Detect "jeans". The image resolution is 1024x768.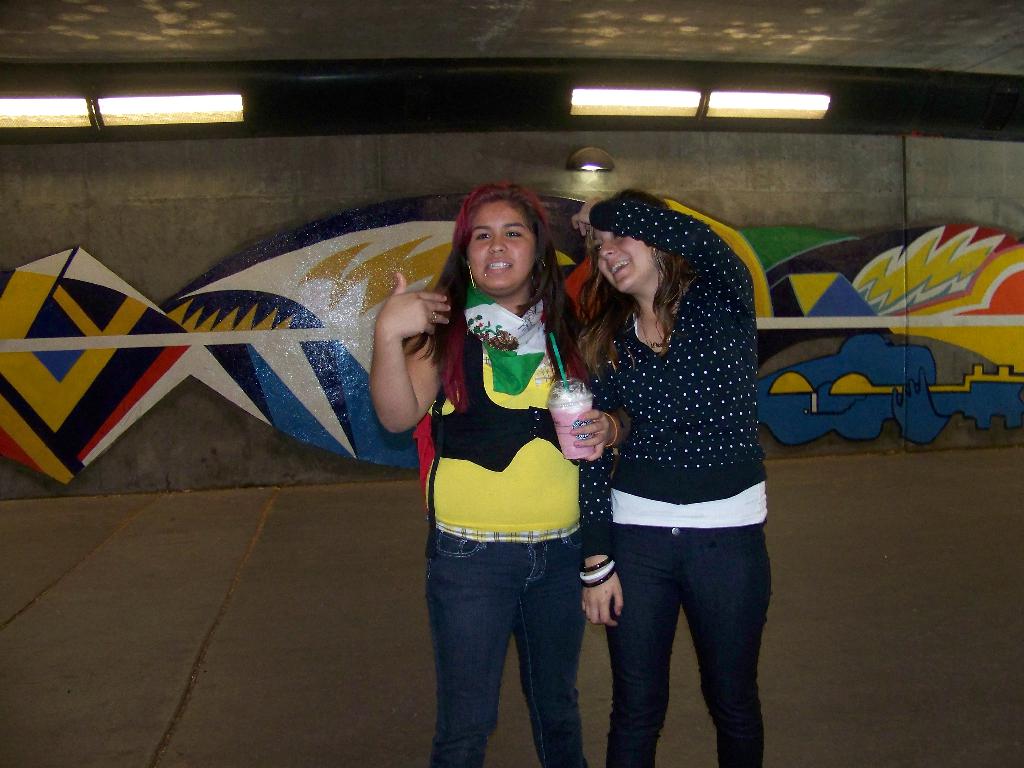
602 517 772 767.
